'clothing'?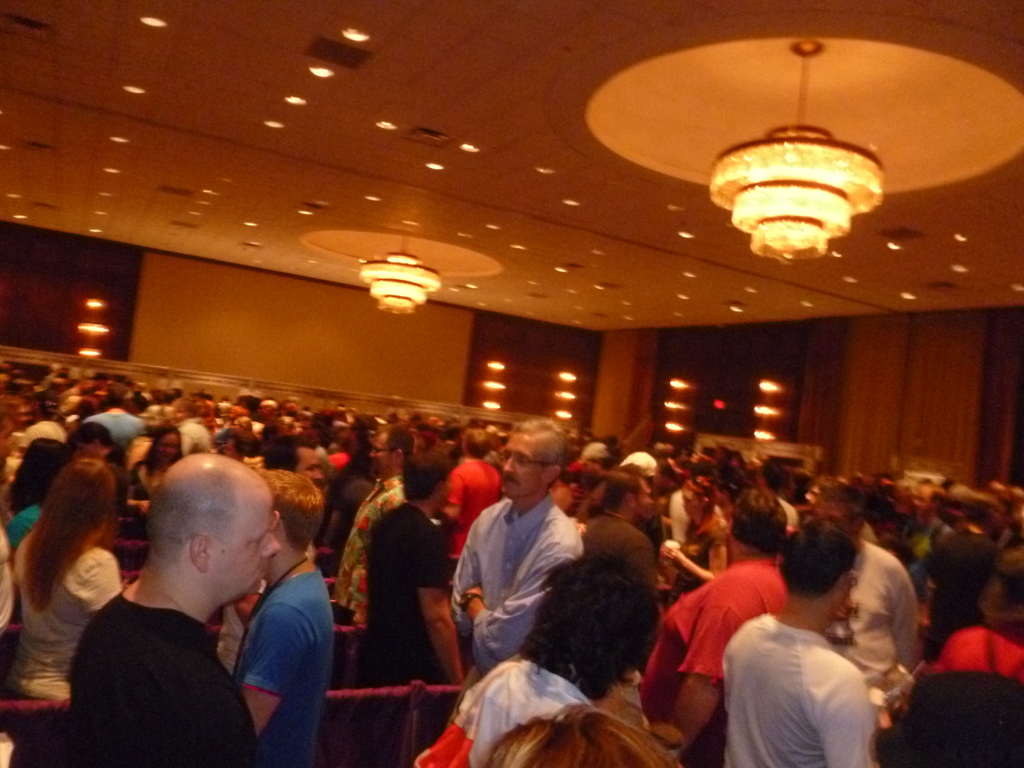
<region>714, 614, 871, 767</region>
